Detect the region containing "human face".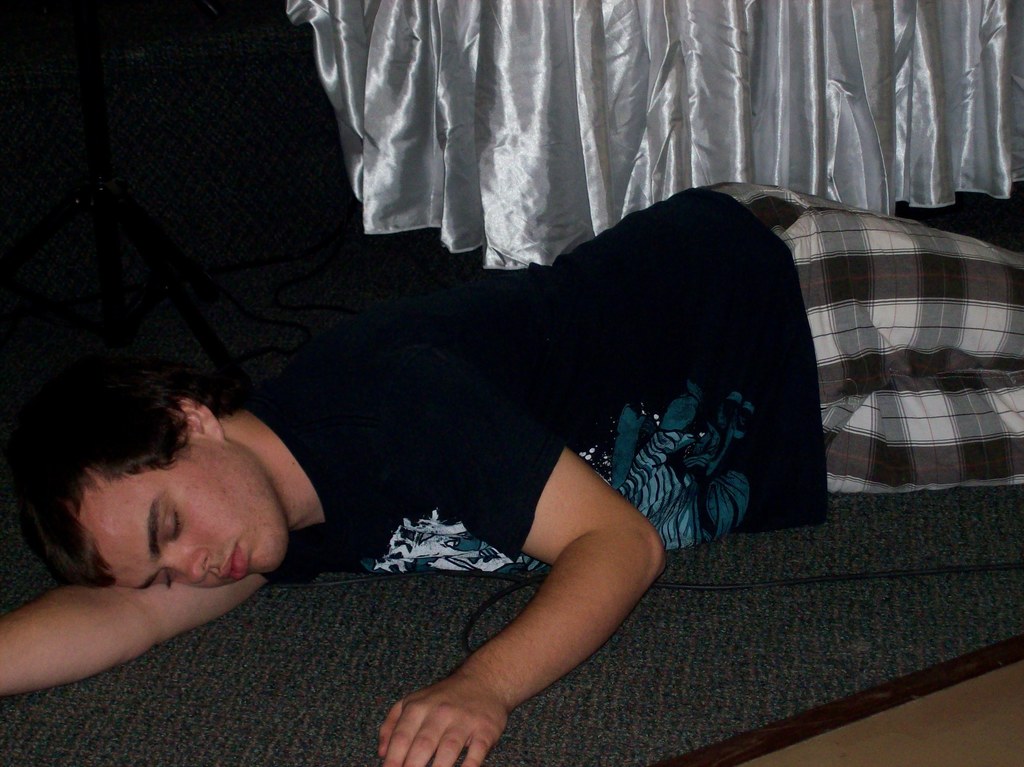
Rect(79, 435, 282, 589).
